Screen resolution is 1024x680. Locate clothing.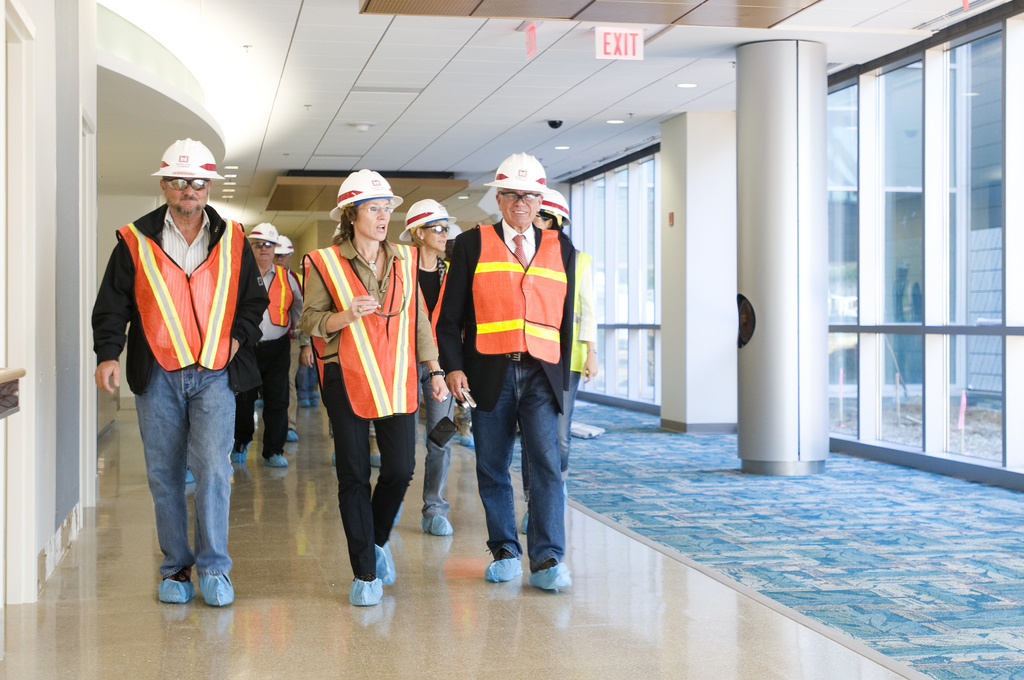
box(237, 255, 300, 450).
